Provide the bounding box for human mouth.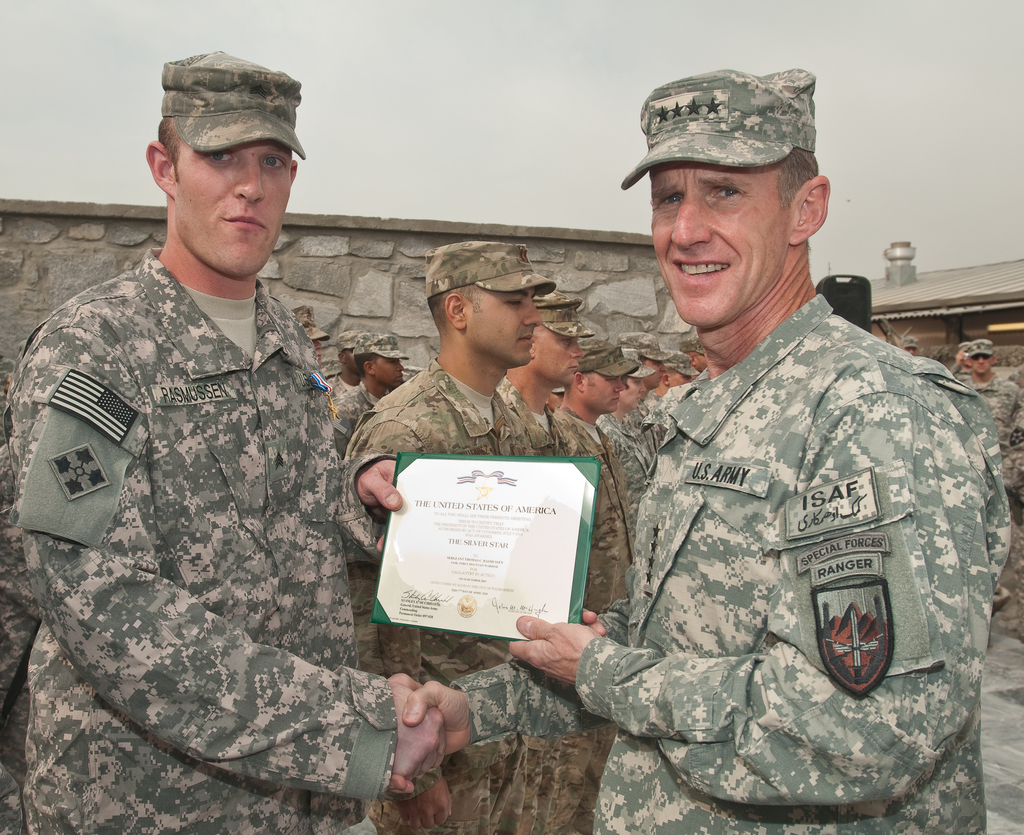
detection(516, 333, 536, 353).
